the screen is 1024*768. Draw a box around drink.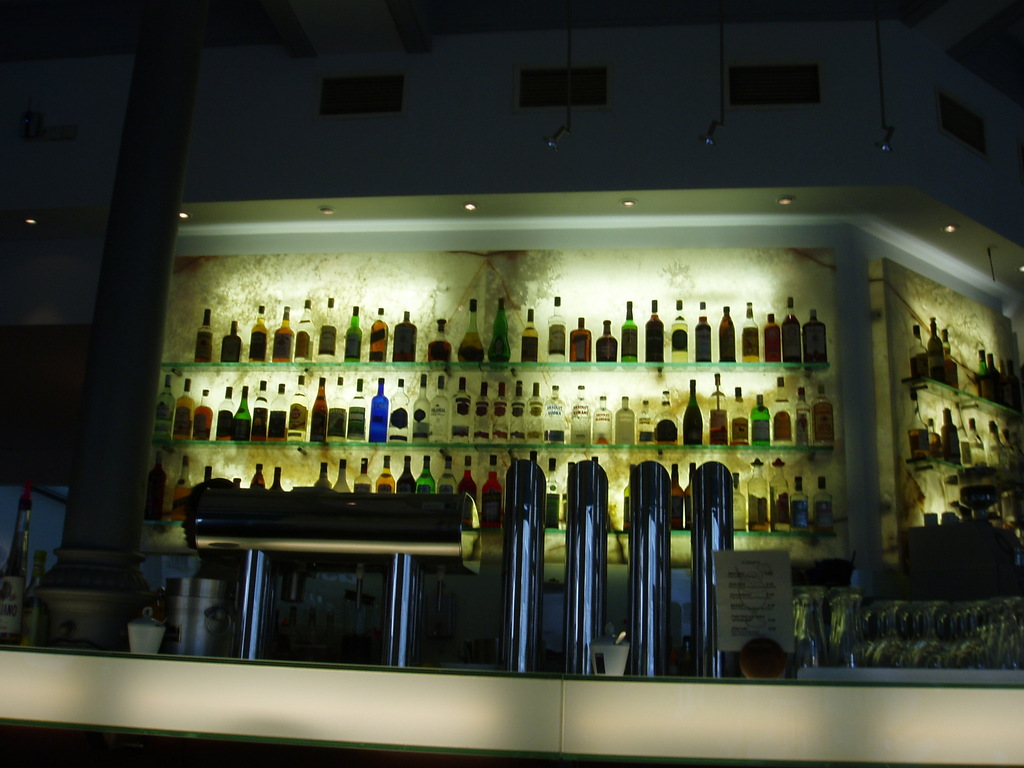
<box>742,301,759,362</box>.
